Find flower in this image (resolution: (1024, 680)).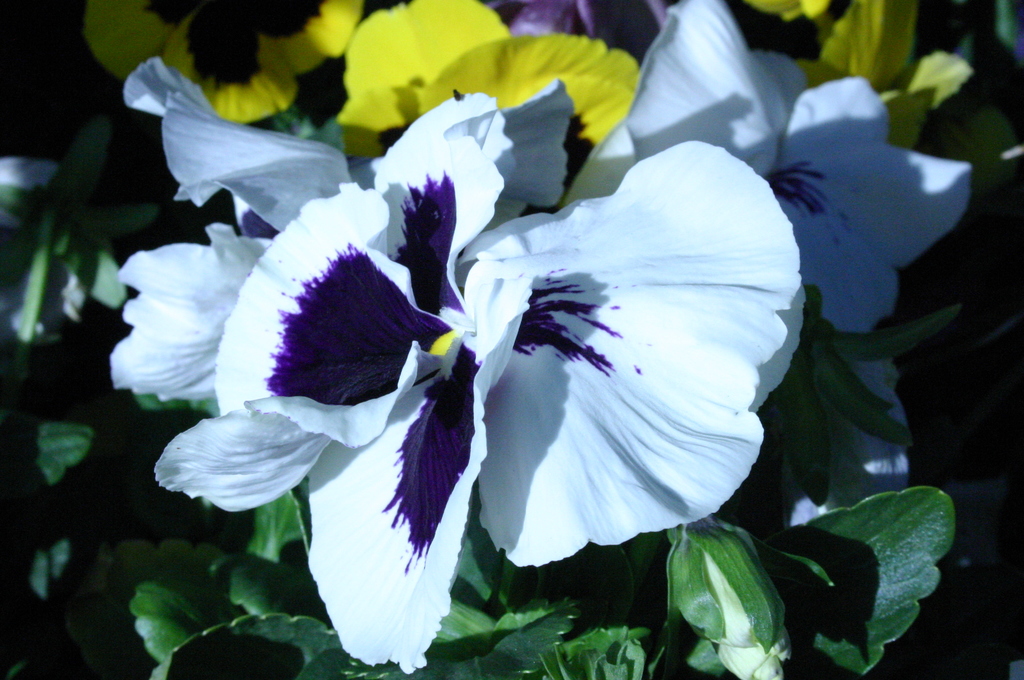
locate(145, 113, 703, 647).
